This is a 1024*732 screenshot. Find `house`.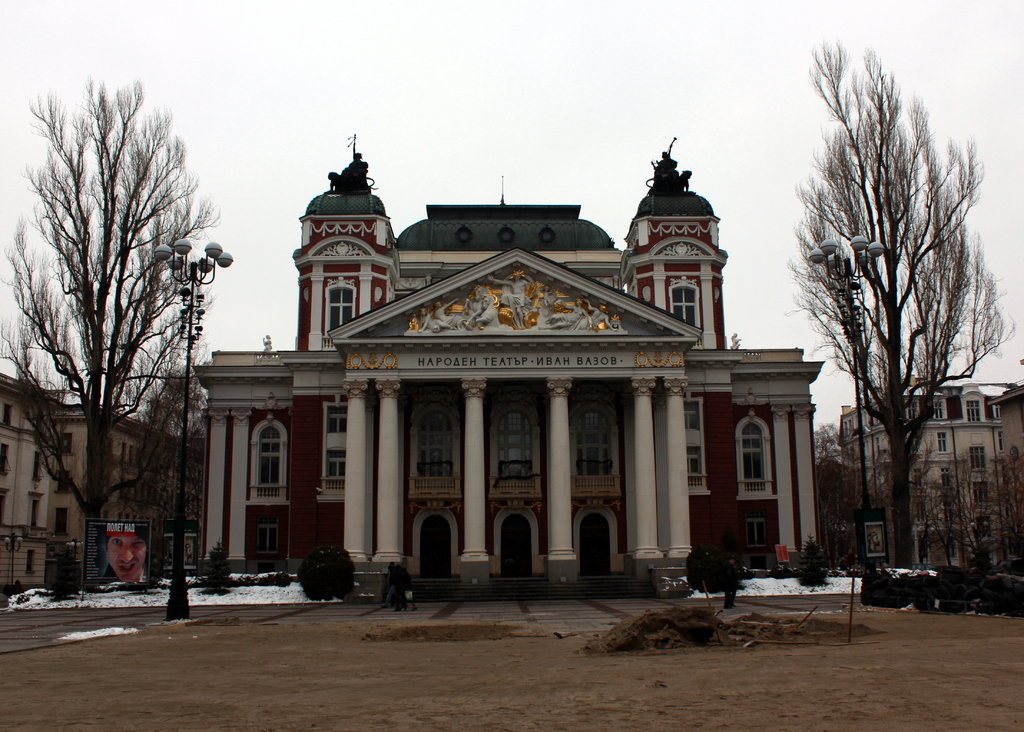
Bounding box: left=221, top=151, right=787, bottom=614.
